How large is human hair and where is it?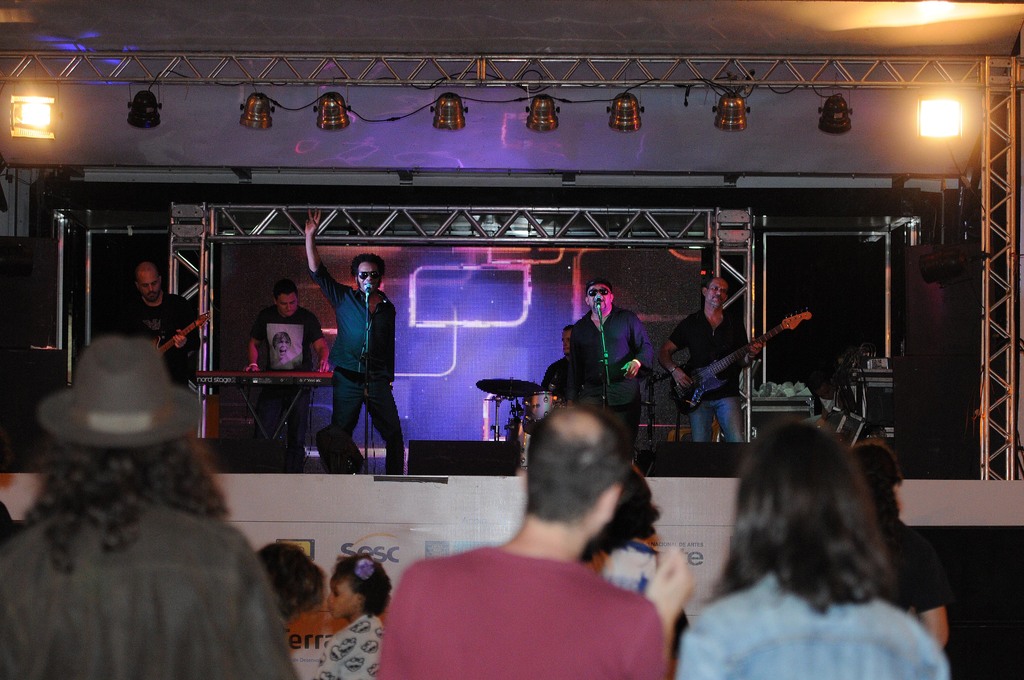
Bounding box: 349:250:387:273.
